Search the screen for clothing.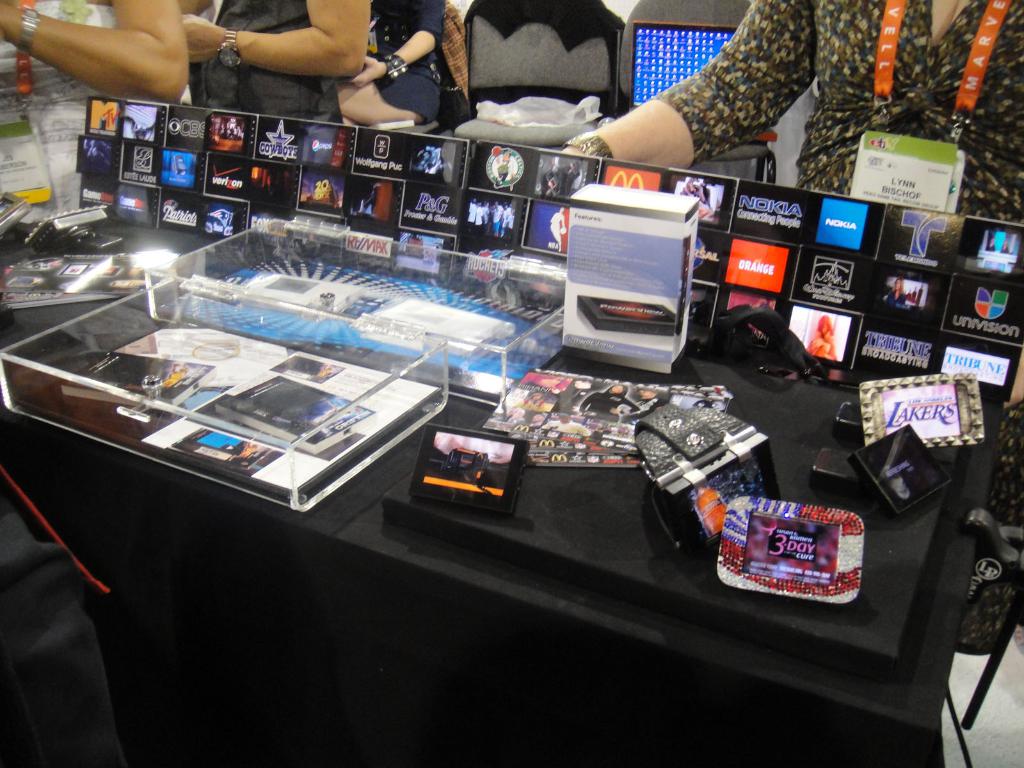
Found at locate(604, 1, 1023, 518).
